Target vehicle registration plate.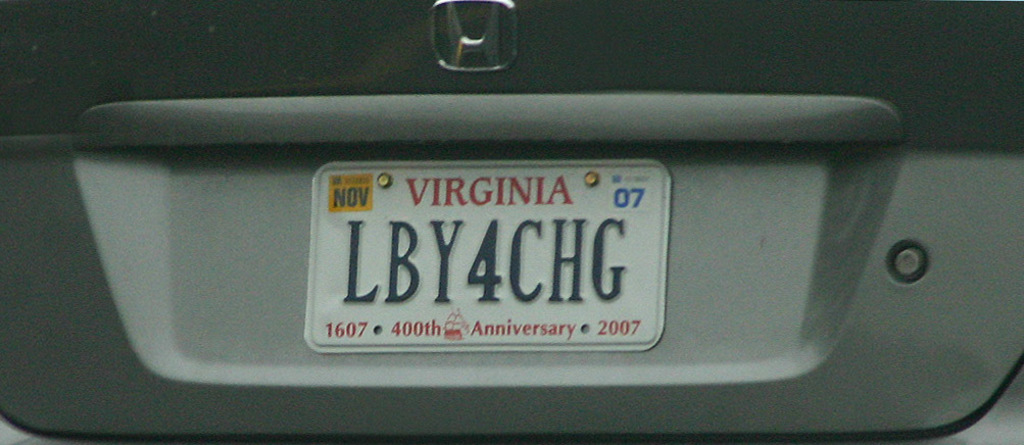
Target region: 305 152 676 354.
